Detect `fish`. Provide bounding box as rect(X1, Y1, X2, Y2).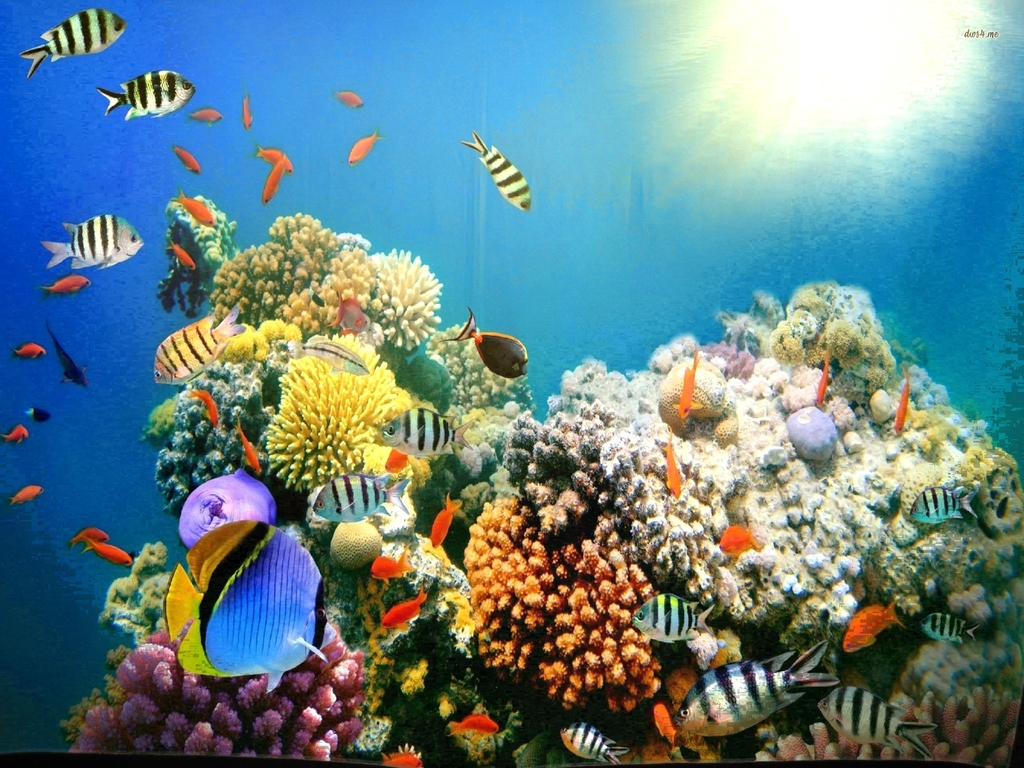
rect(721, 527, 758, 547).
